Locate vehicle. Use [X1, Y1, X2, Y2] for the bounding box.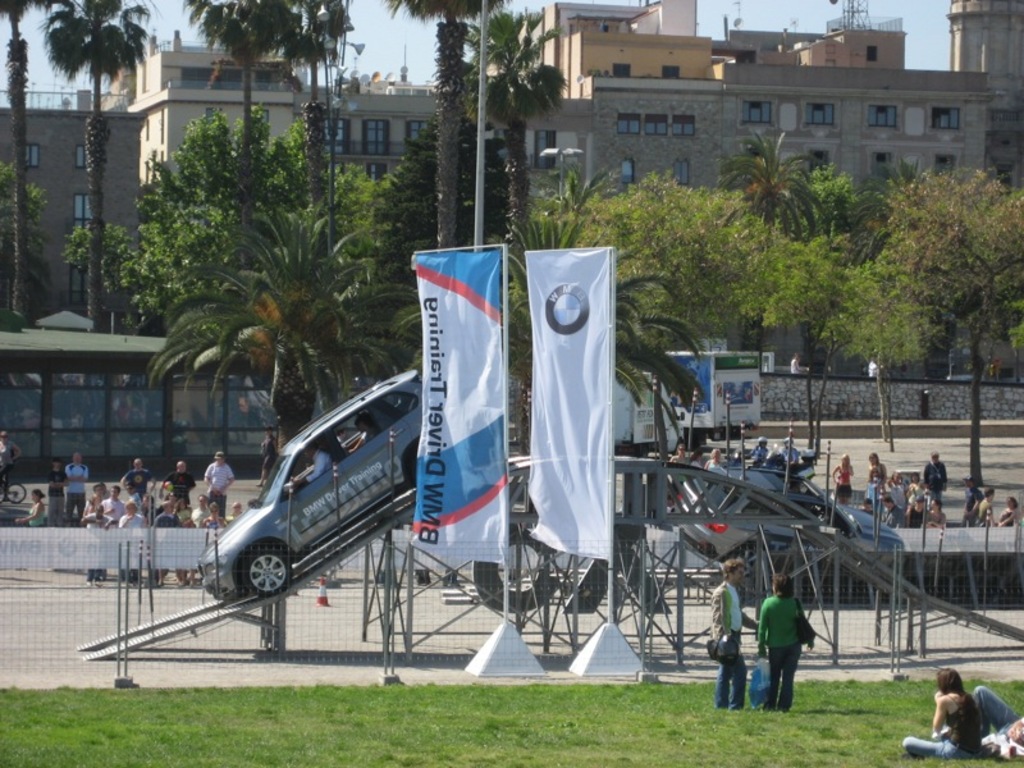
[620, 365, 682, 460].
